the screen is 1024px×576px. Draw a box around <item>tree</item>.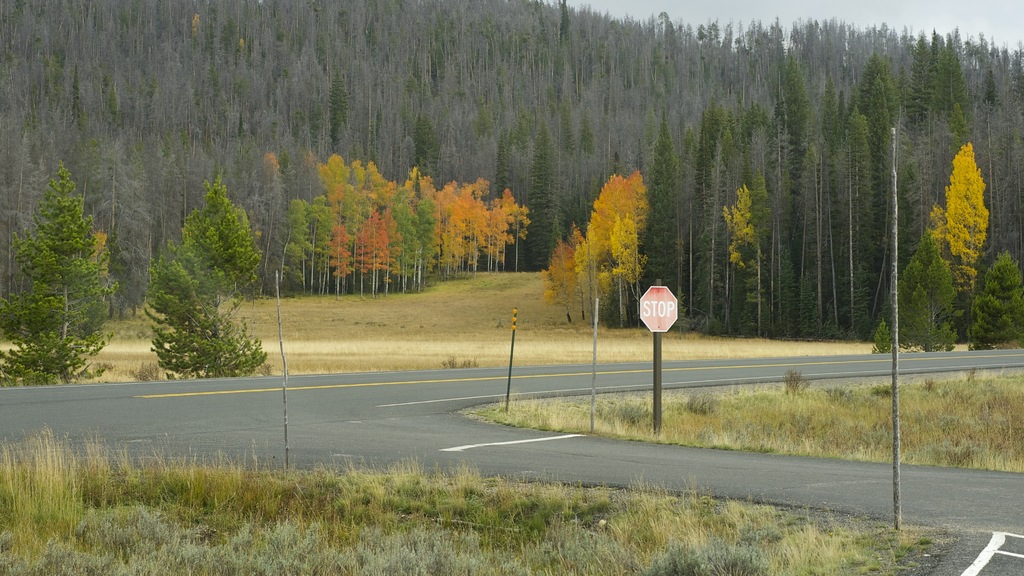
<region>928, 140, 989, 289</region>.
